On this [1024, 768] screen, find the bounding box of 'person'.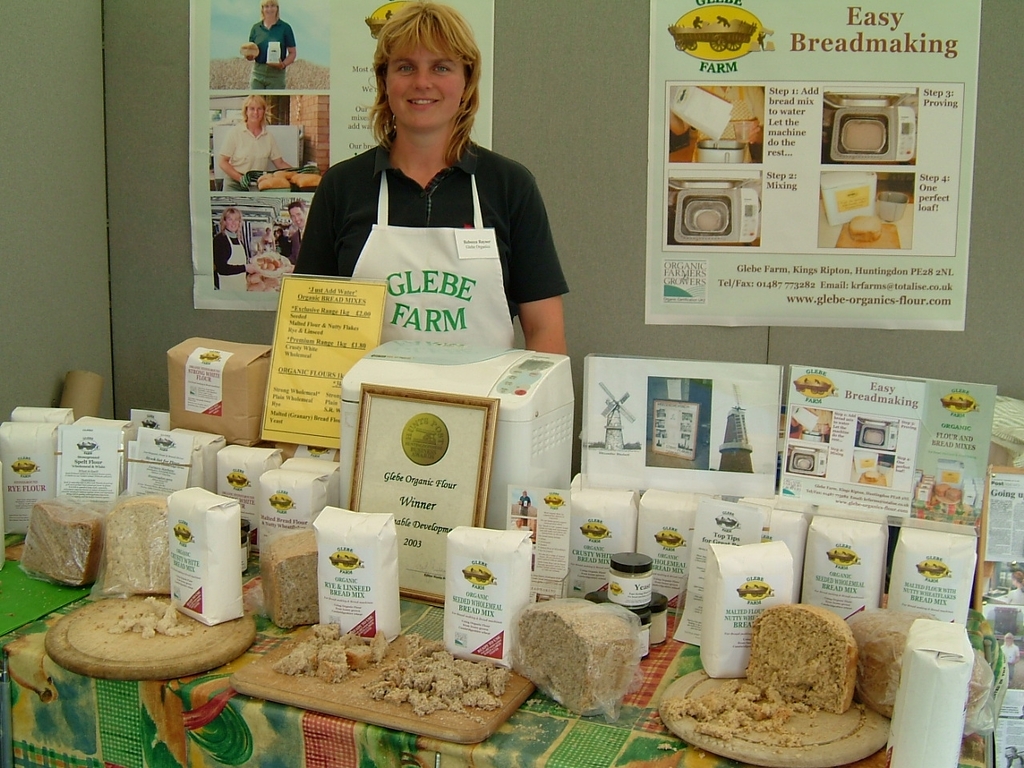
Bounding box: Rect(219, 93, 296, 192).
